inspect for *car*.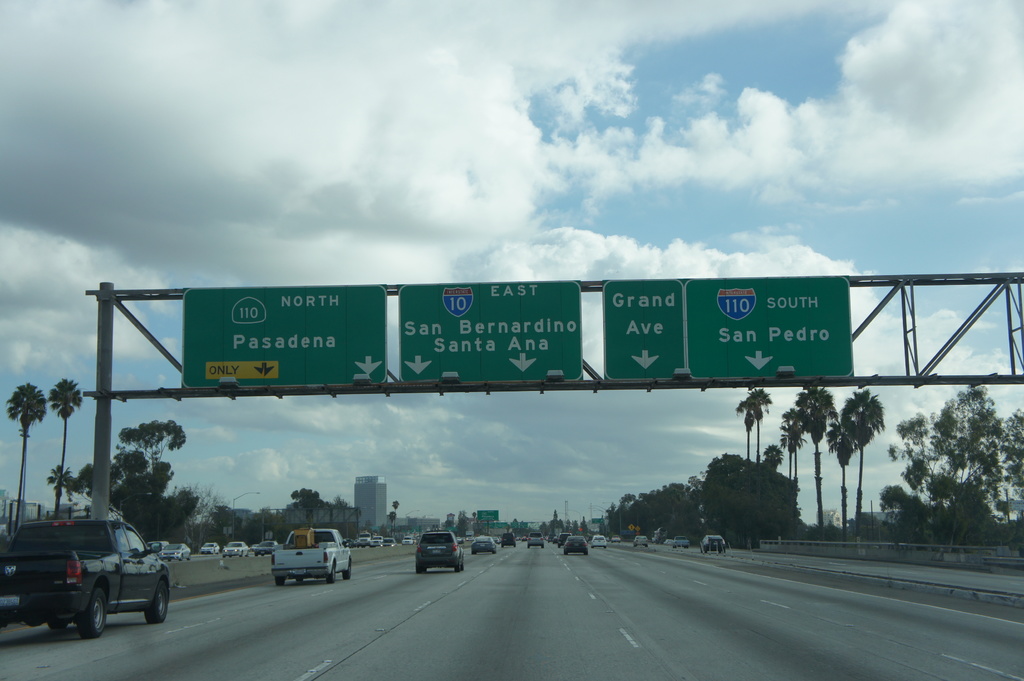
Inspection: <bbox>145, 540, 168, 559</bbox>.
